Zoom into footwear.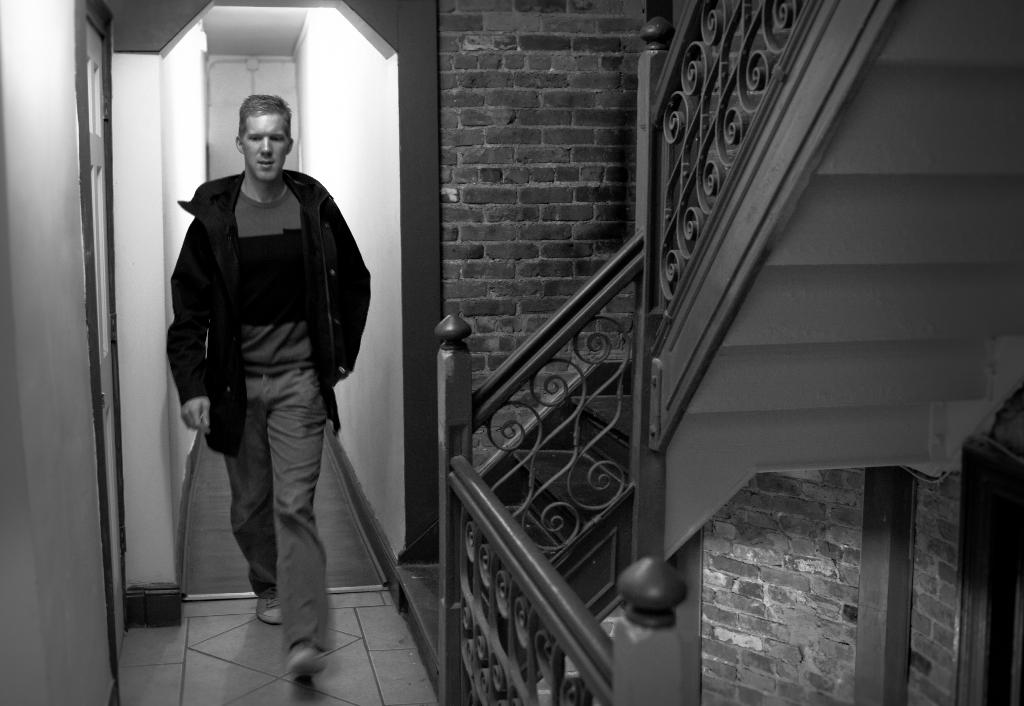
Zoom target: box=[256, 592, 287, 622].
